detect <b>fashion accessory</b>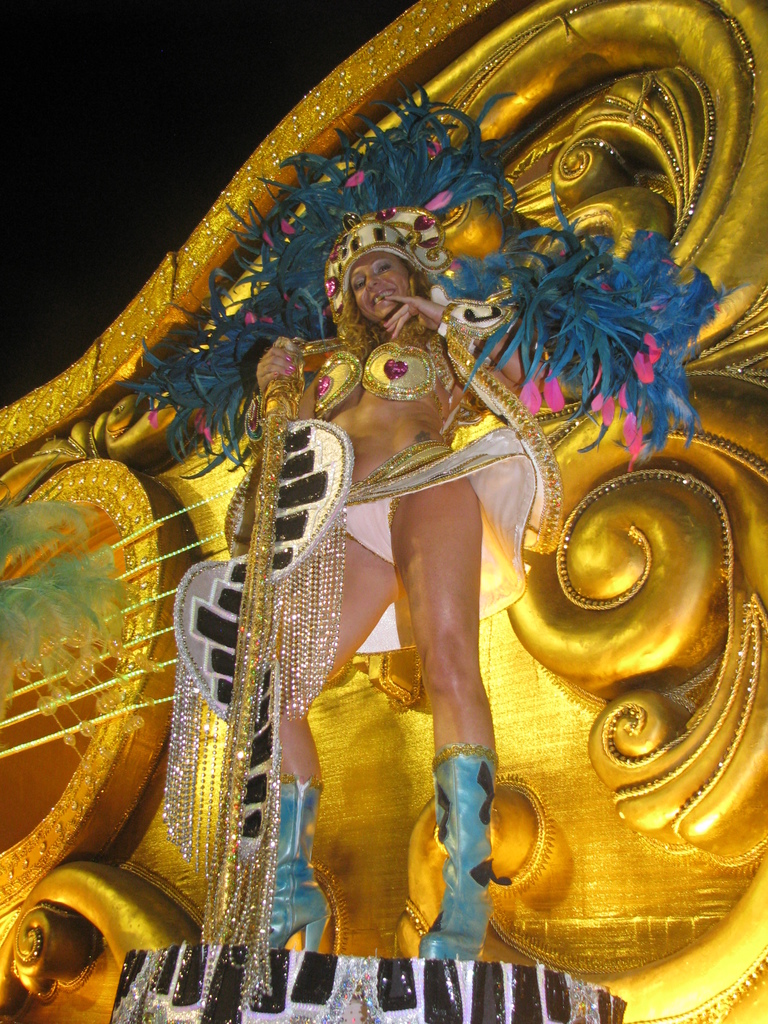
bbox=[233, 76, 518, 328]
